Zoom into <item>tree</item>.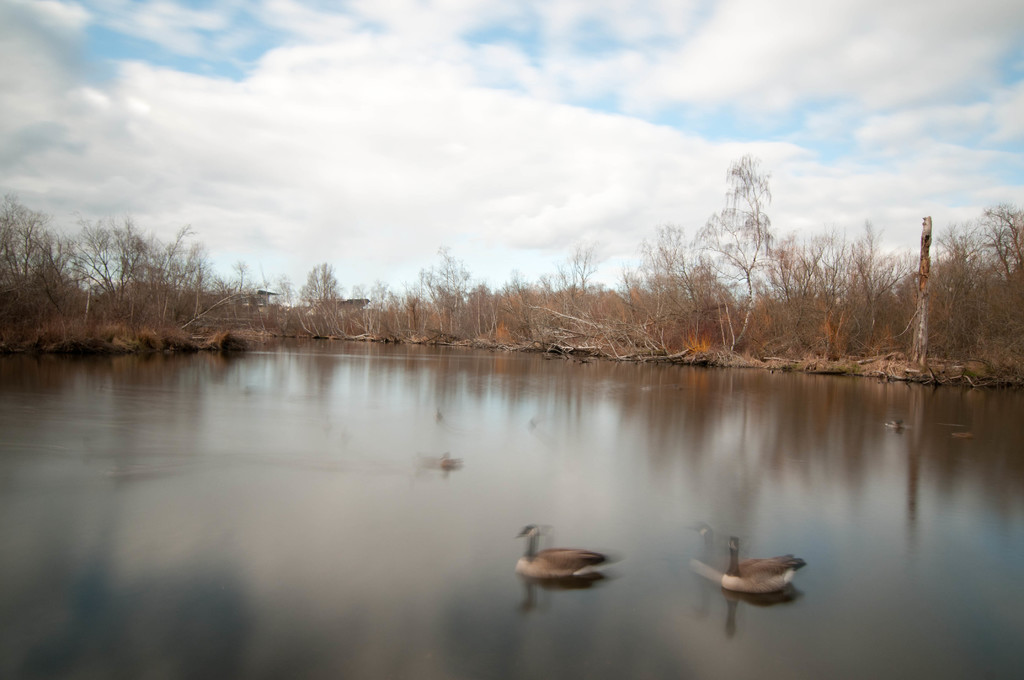
Zoom target: <bbox>47, 197, 251, 333</bbox>.
